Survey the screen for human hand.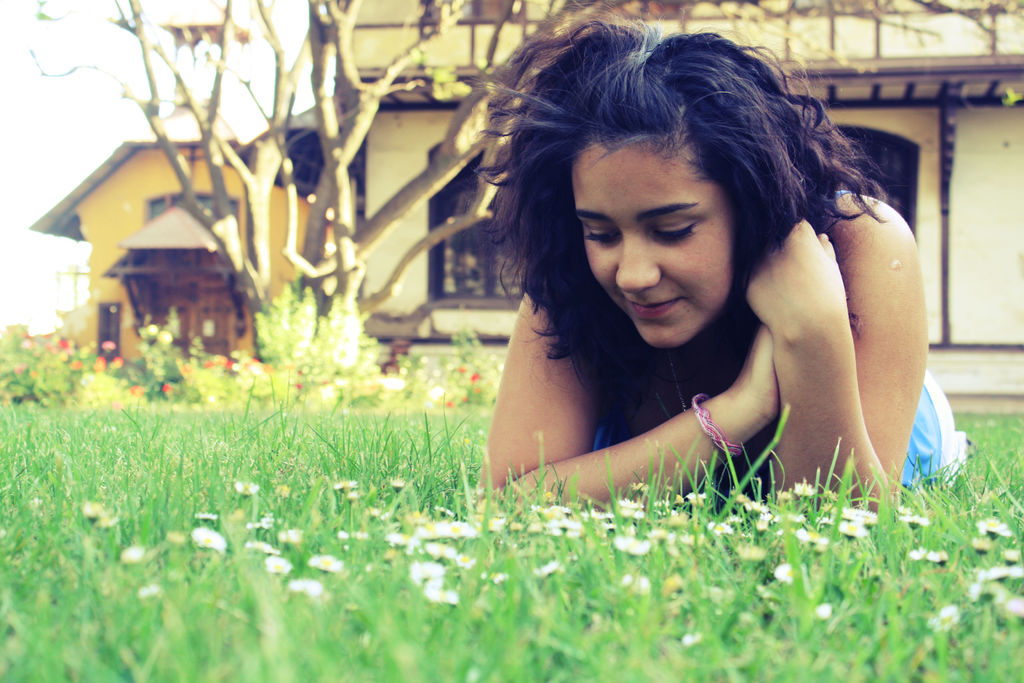
Survey found: 729, 303, 778, 413.
